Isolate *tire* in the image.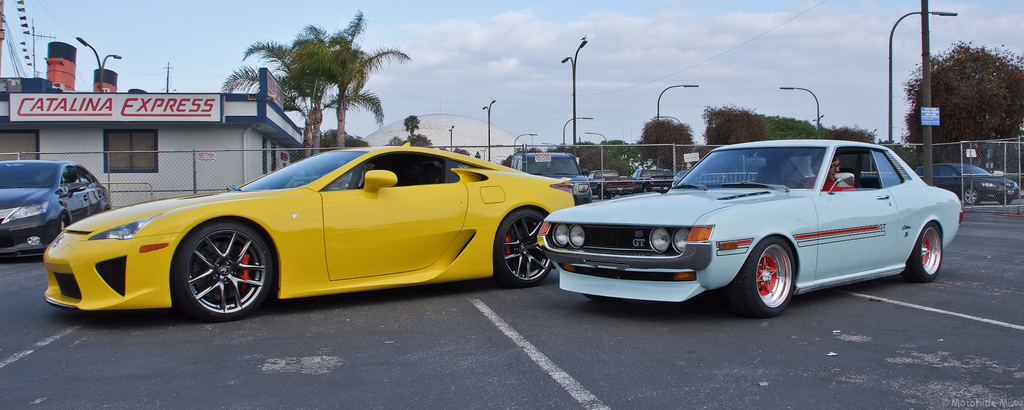
Isolated region: 902,221,942,284.
